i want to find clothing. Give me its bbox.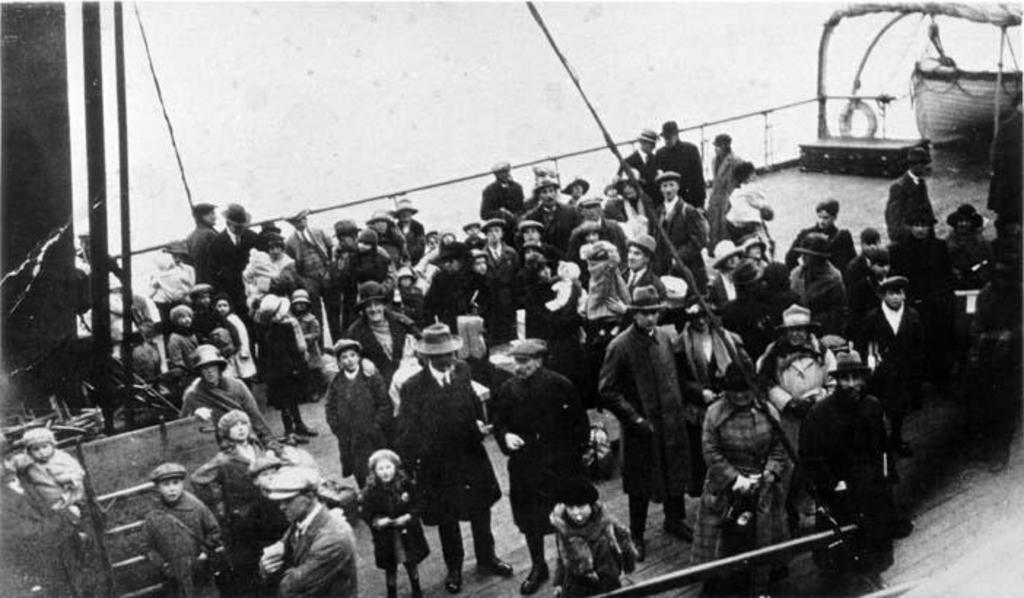
<bbox>398, 219, 441, 268</bbox>.
